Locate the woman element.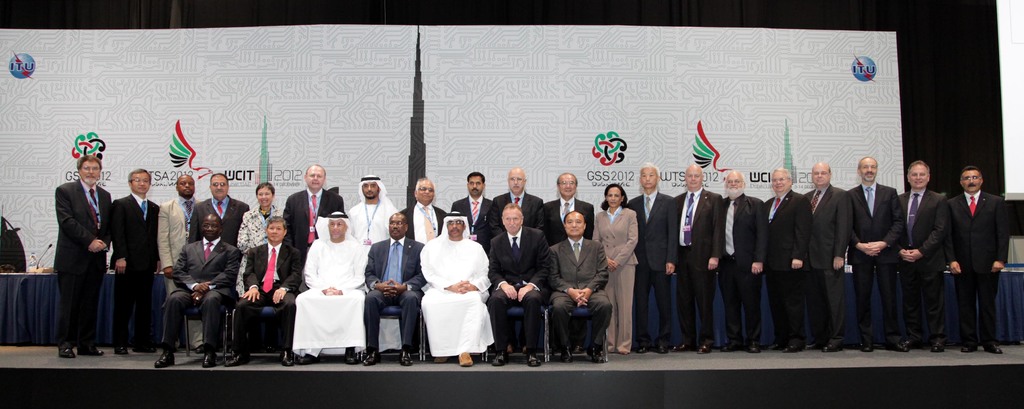
Element bbox: l=593, t=183, r=641, b=356.
